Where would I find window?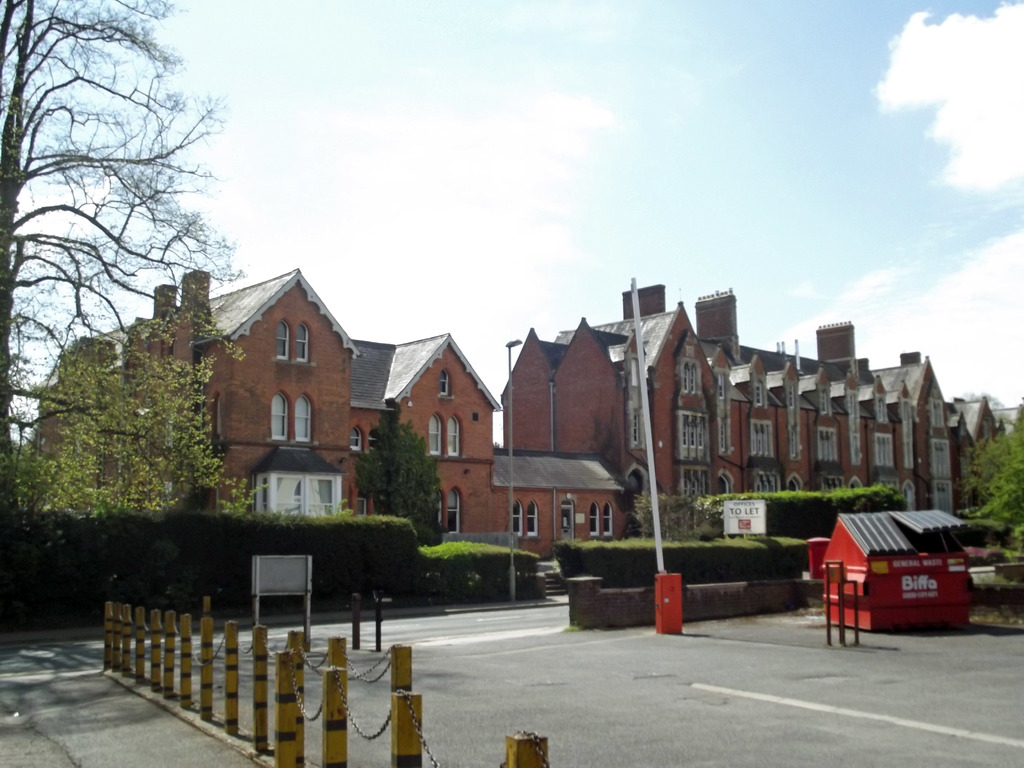
At x1=819, y1=387, x2=833, y2=421.
